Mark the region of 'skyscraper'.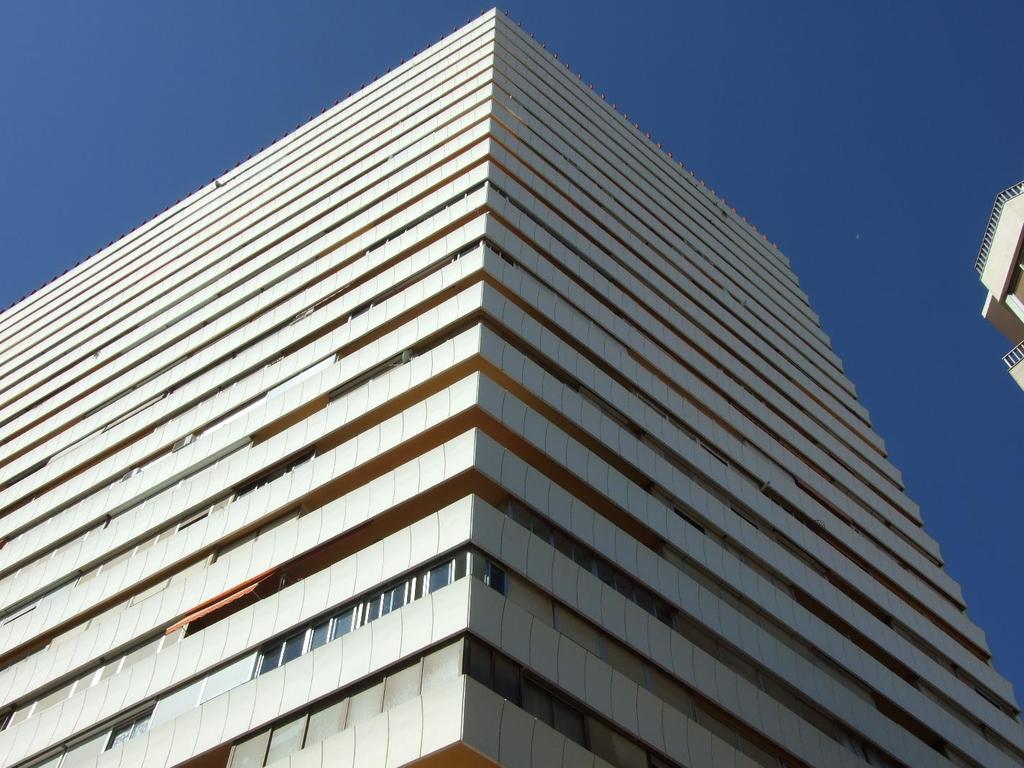
Region: select_region(0, 24, 1023, 767).
